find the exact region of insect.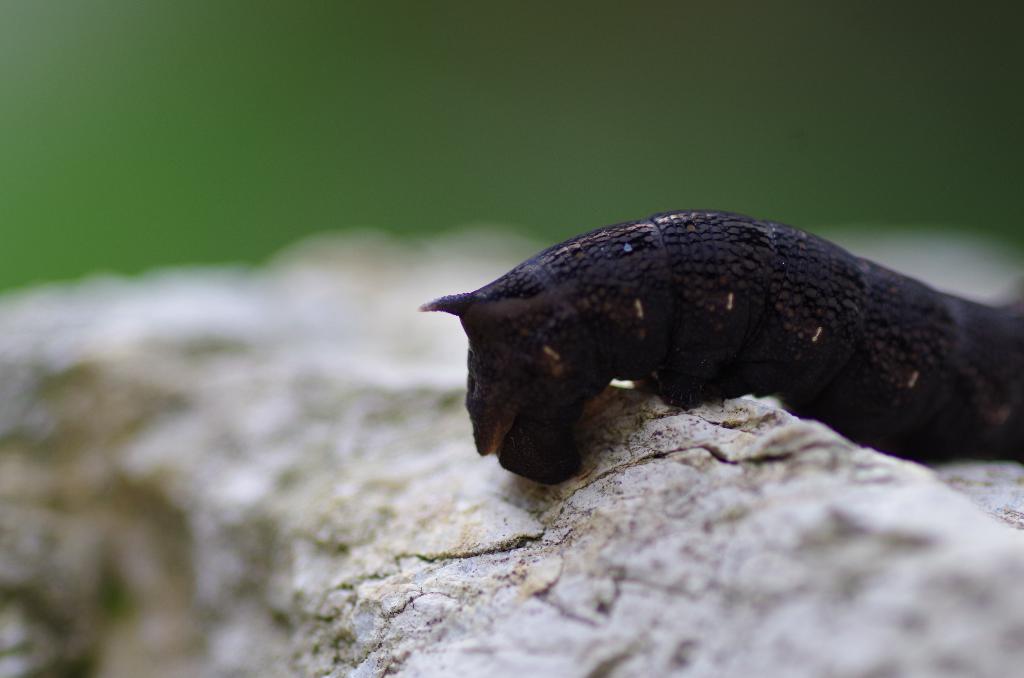
Exact region: rect(416, 207, 1023, 485).
